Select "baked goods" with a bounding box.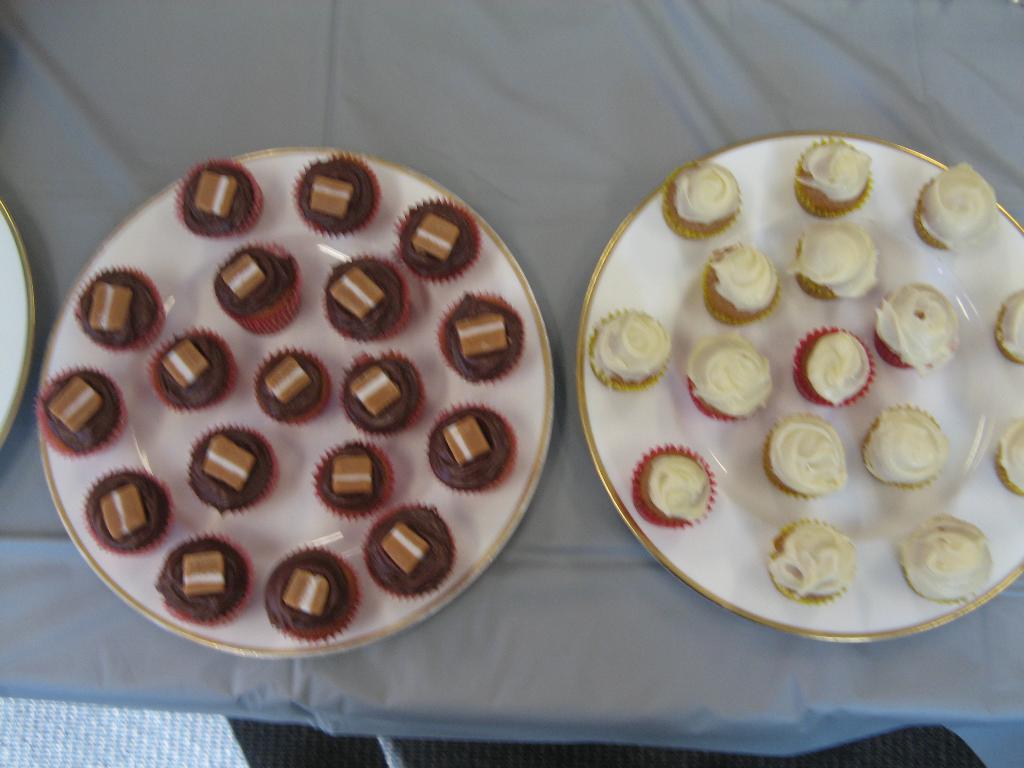
Rect(424, 402, 516, 496).
